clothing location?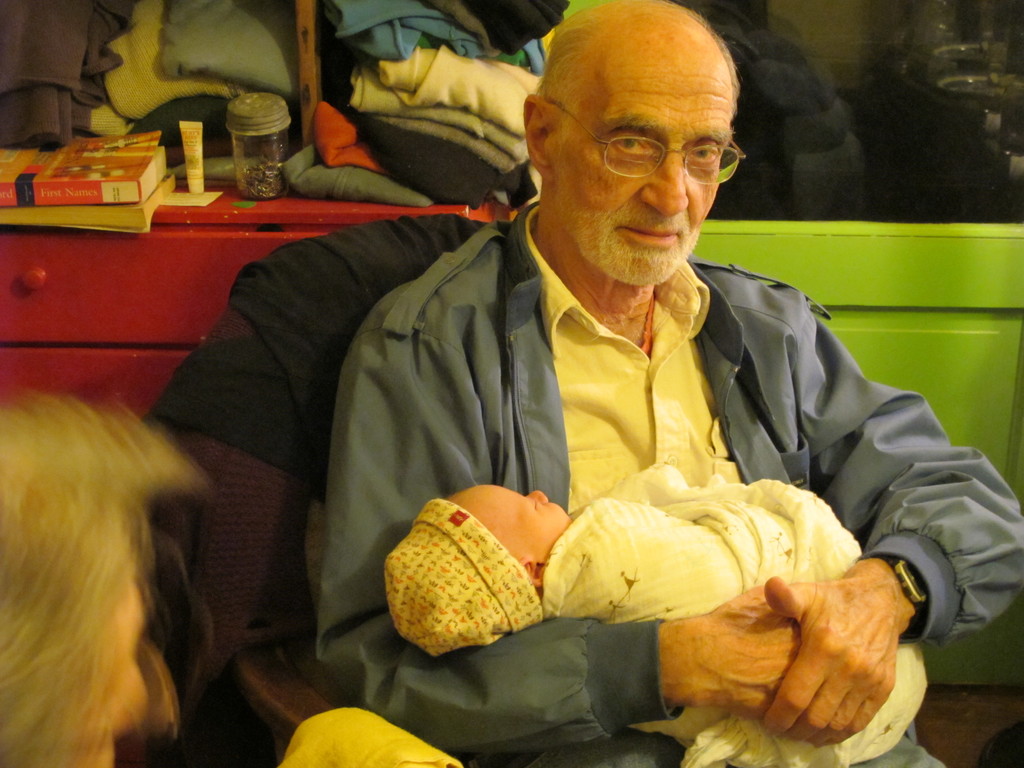
pyautogui.locateOnScreen(390, 498, 545, 646)
